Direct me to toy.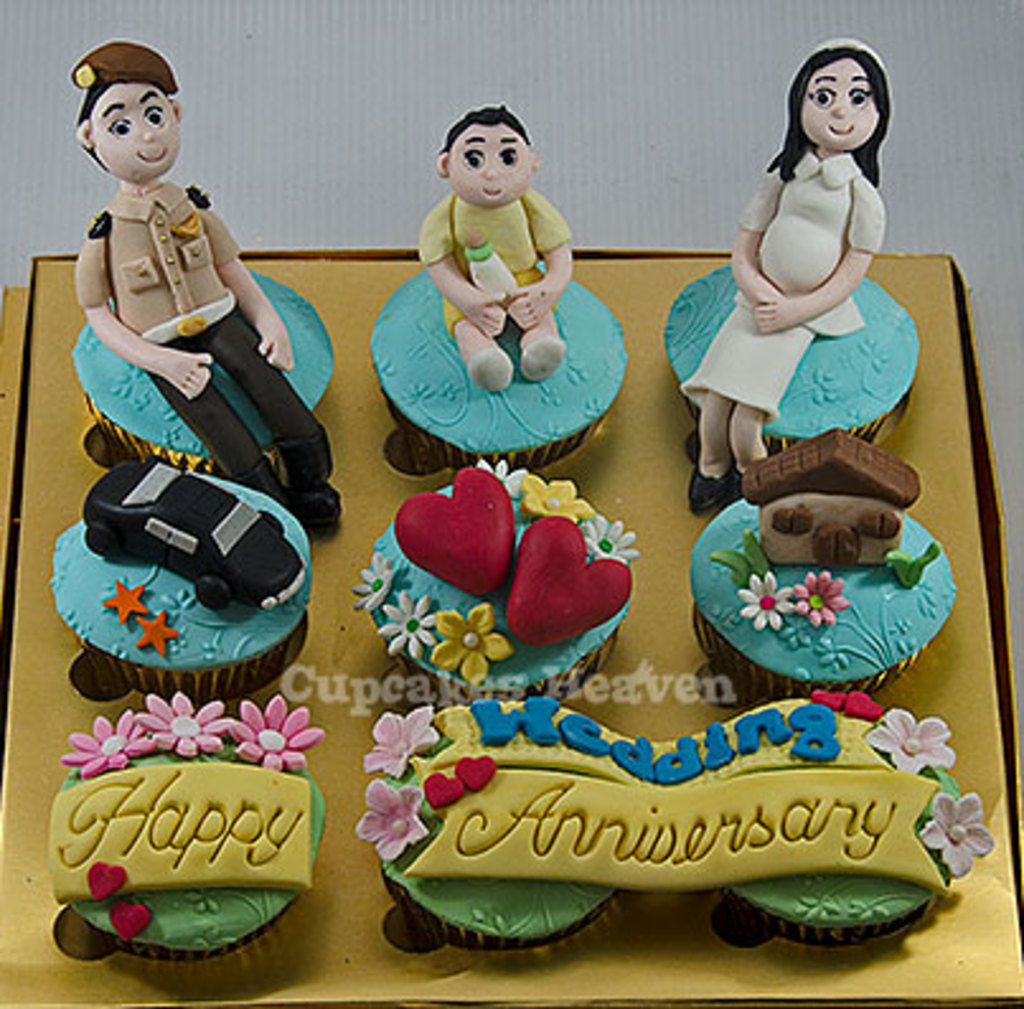
Direction: 811, 686, 849, 707.
